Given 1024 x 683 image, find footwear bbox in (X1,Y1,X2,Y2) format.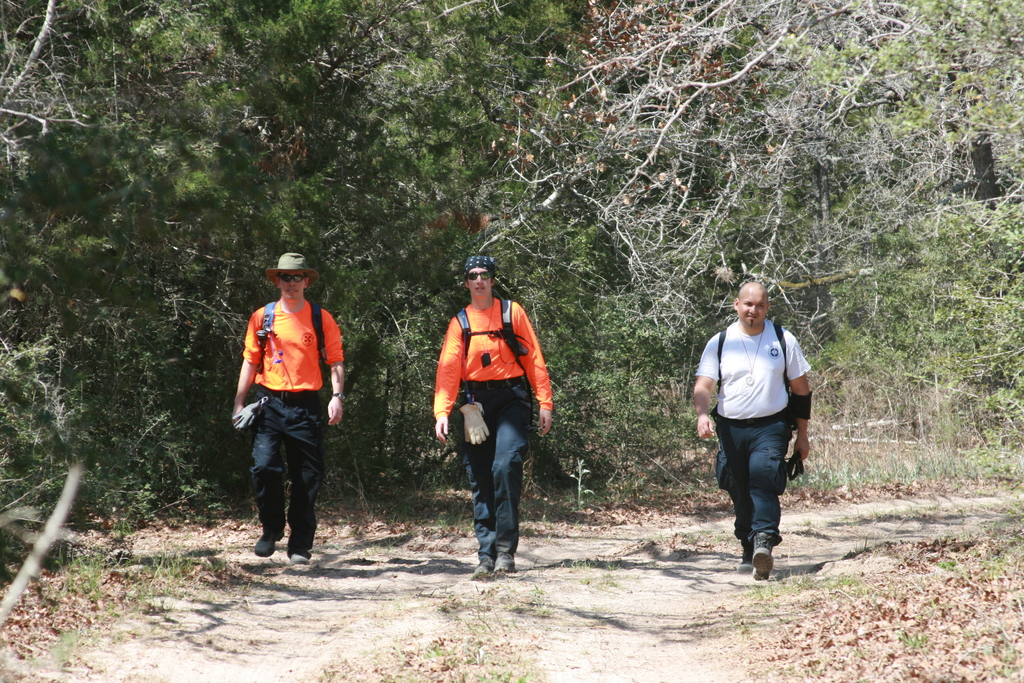
(292,550,308,567).
